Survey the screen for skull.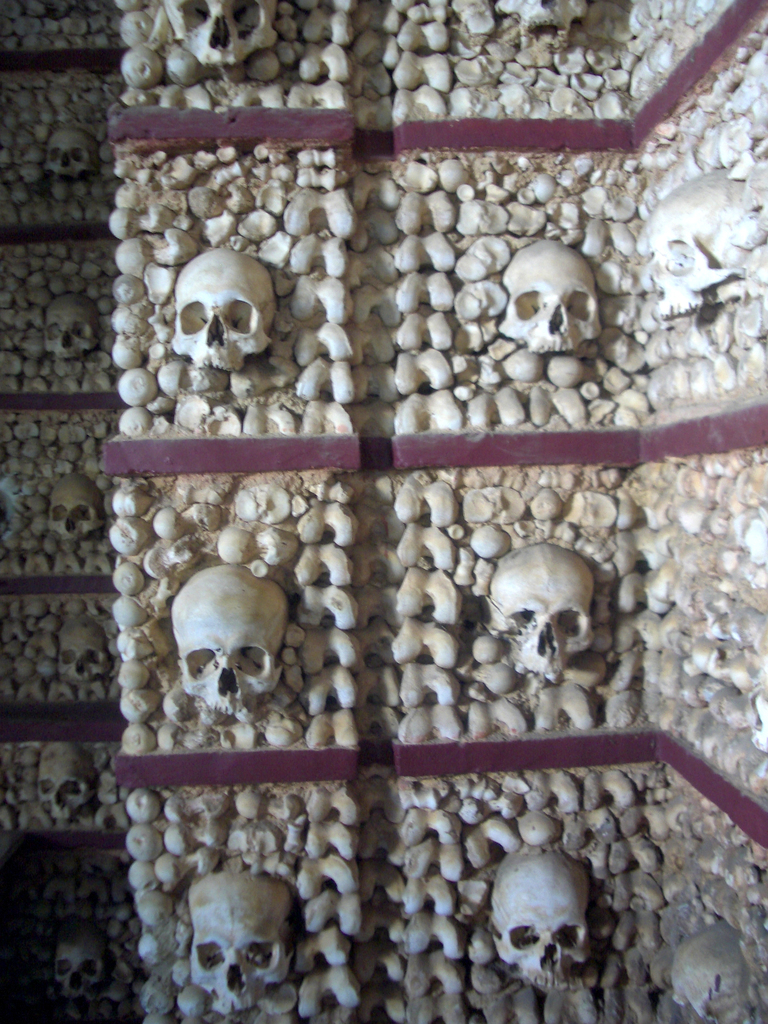
Survey found: bbox=[37, 742, 109, 819].
